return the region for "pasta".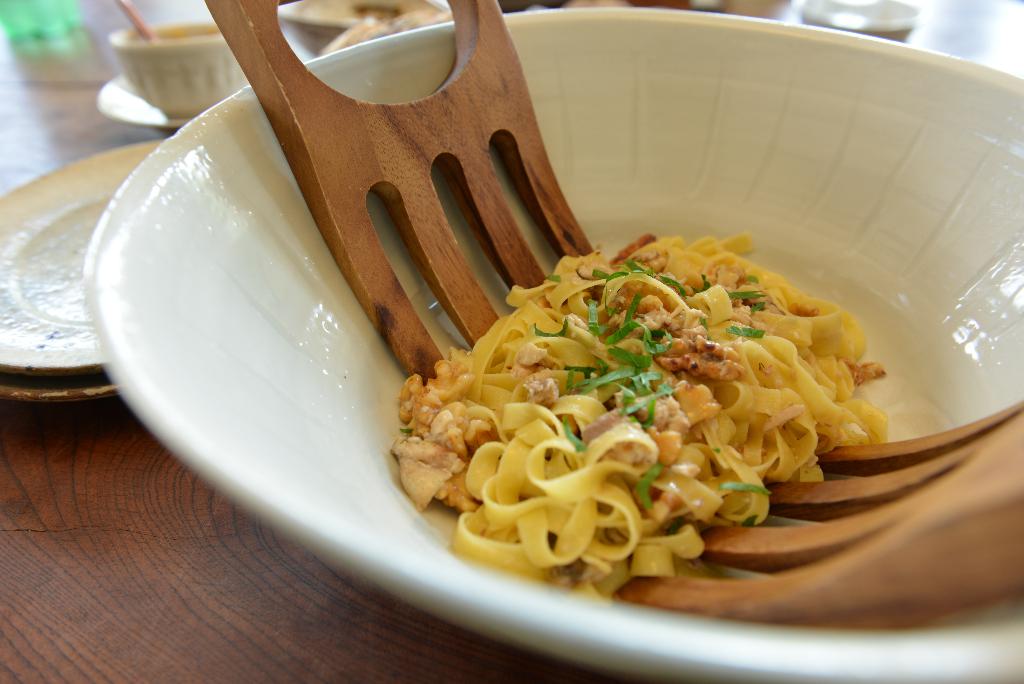
pyautogui.locateOnScreen(392, 234, 883, 590).
